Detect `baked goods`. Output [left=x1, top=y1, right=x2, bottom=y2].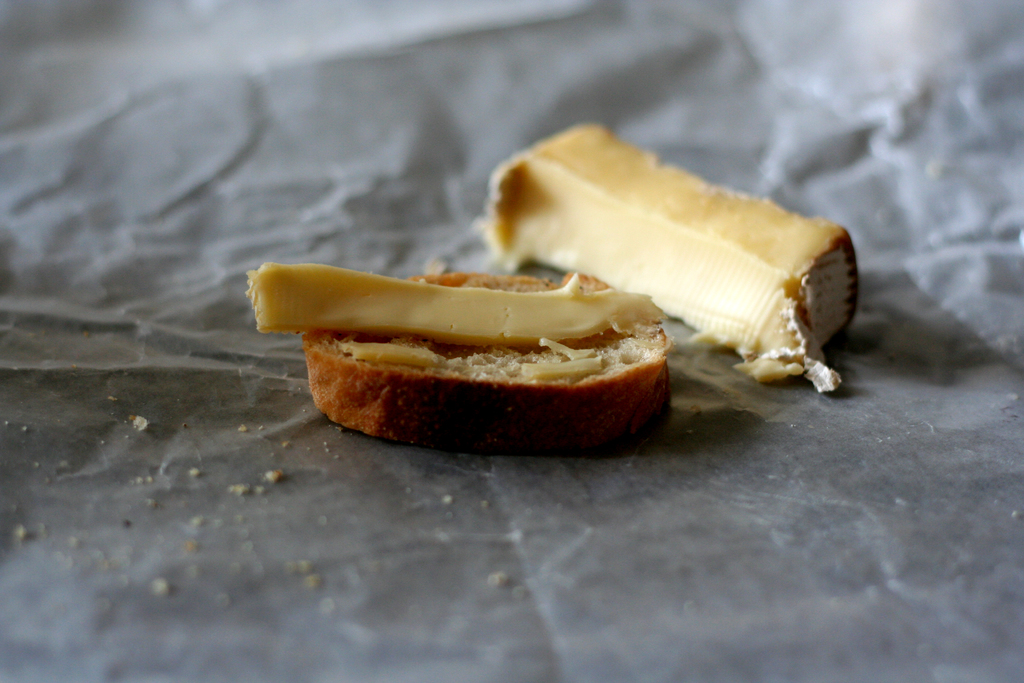
[left=483, top=120, right=858, bottom=381].
